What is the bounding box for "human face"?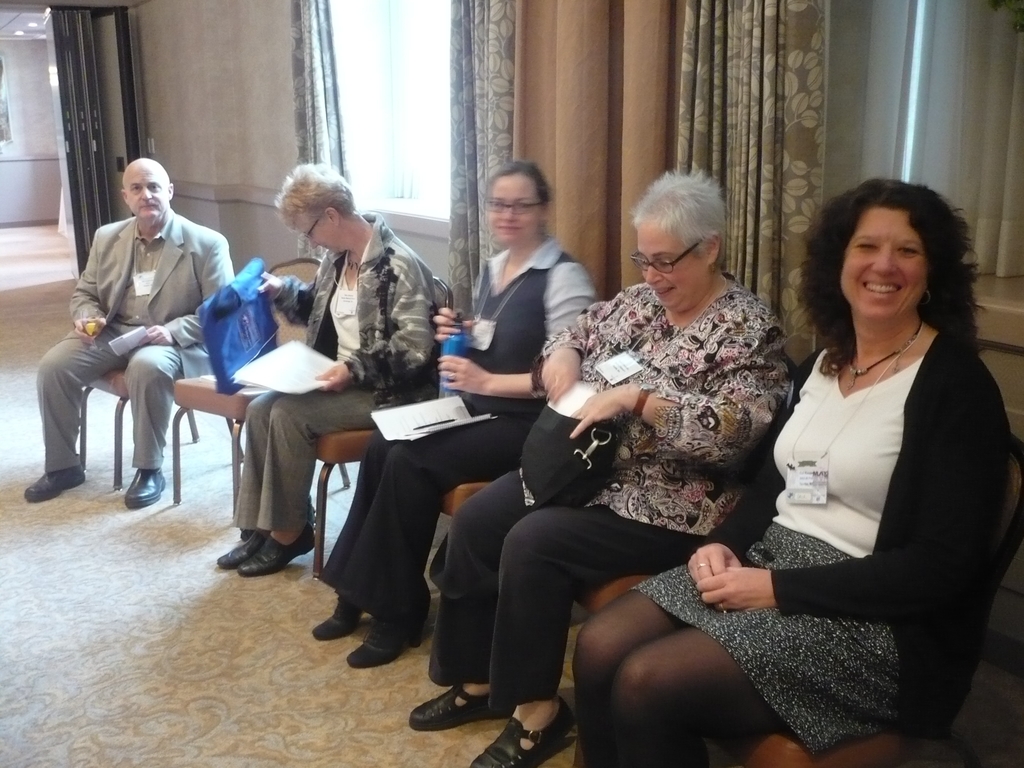
(left=838, top=202, right=926, bottom=326).
